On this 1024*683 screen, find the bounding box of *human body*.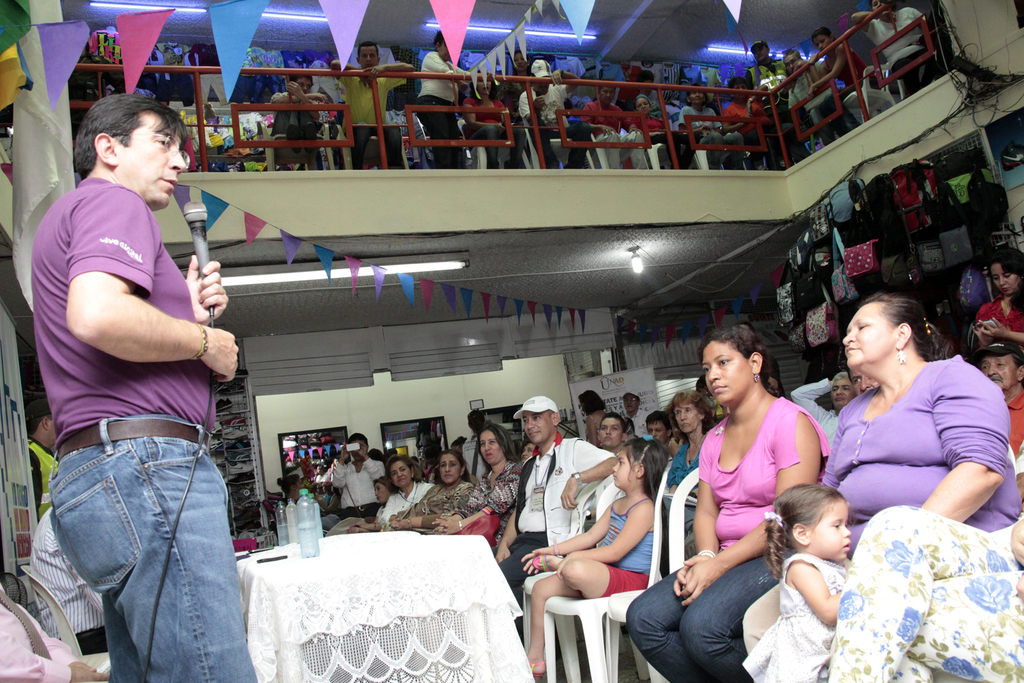
Bounding box: select_region(667, 434, 701, 499).
